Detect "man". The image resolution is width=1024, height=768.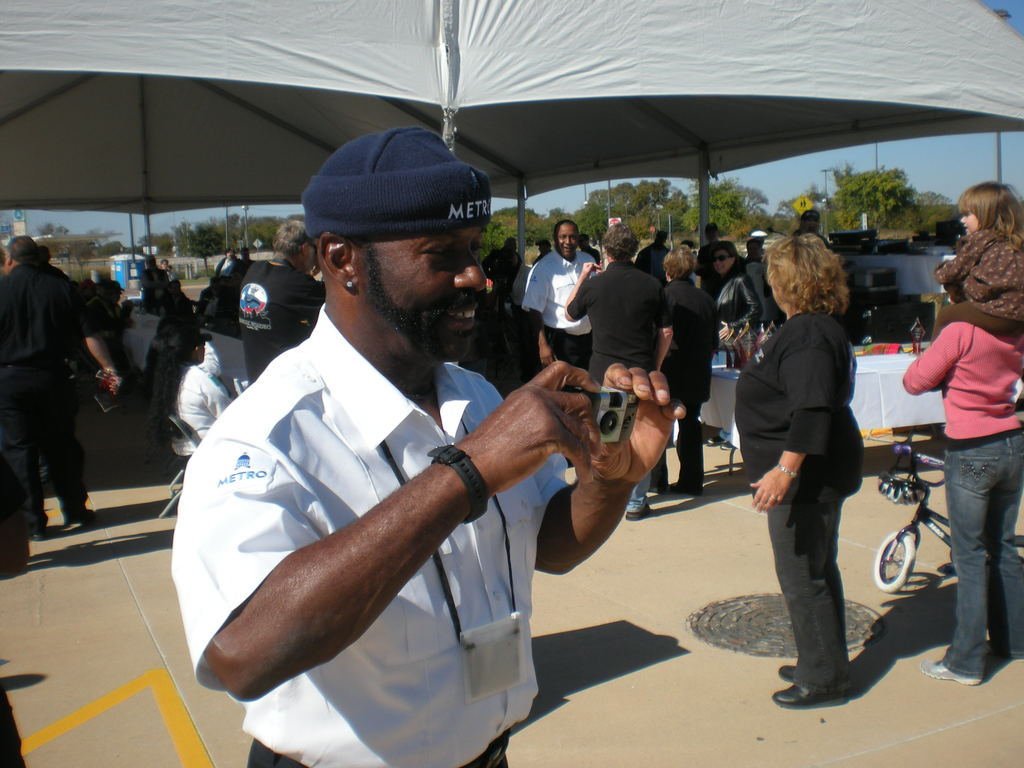
170,129,689,767.
